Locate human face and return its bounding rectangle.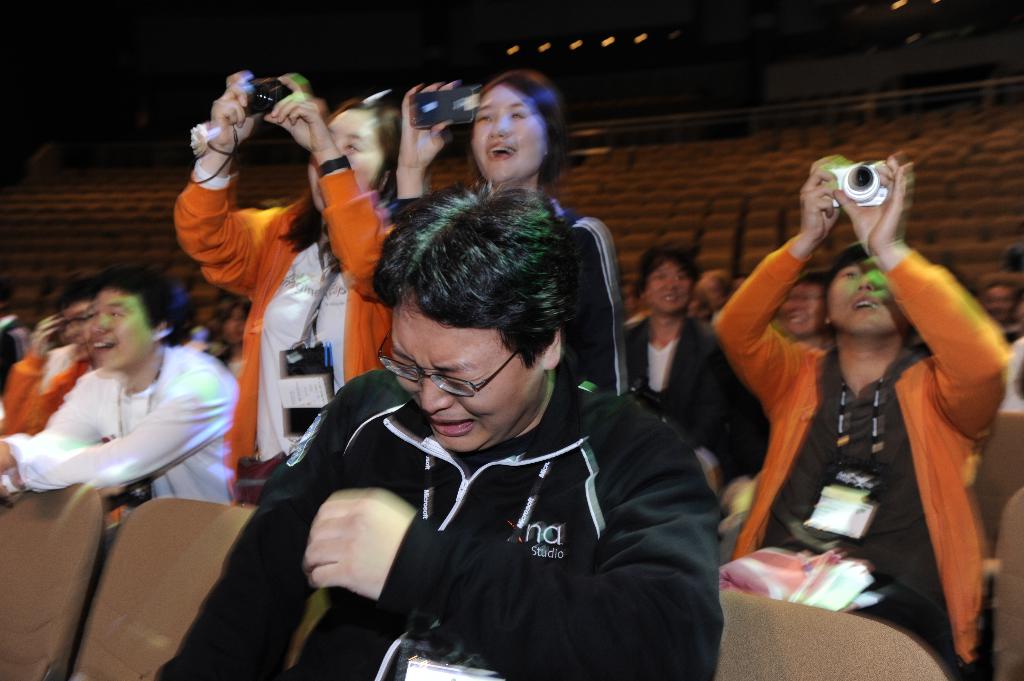
(left=389, top=302, right=538, bottom=453).
